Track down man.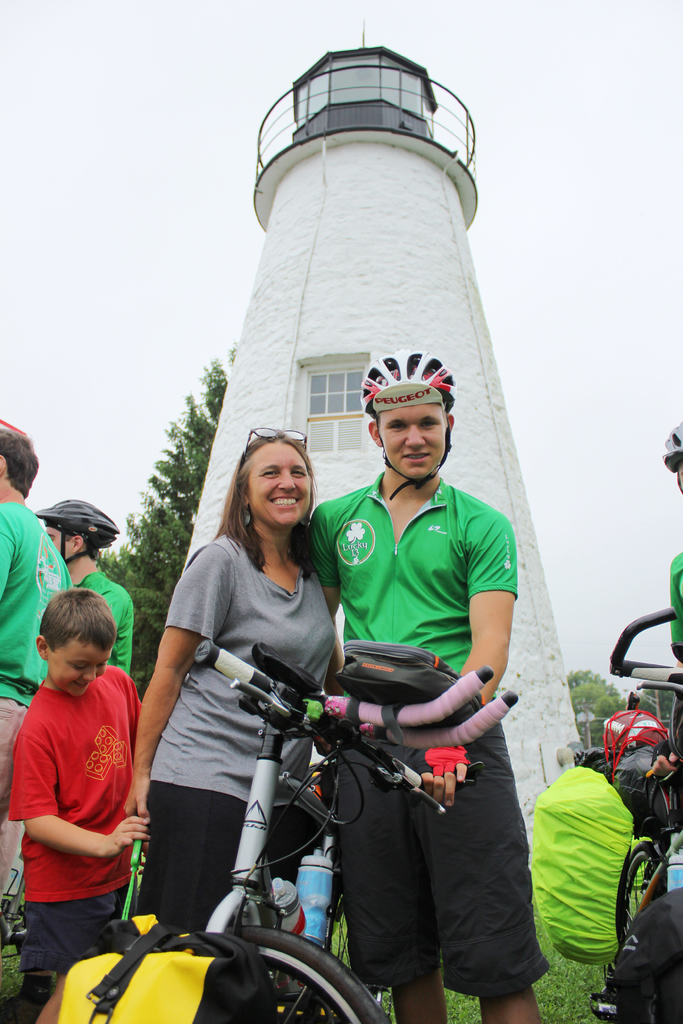
Tracked to x1=643, y1=419, x2=682, y2=780.
